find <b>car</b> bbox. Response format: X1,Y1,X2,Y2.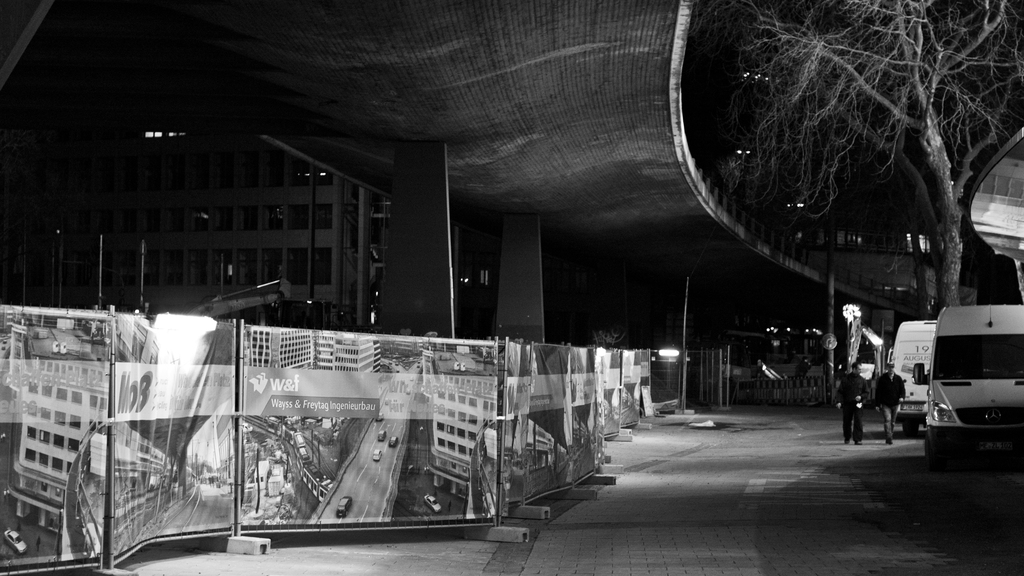
377,418,385,422.
